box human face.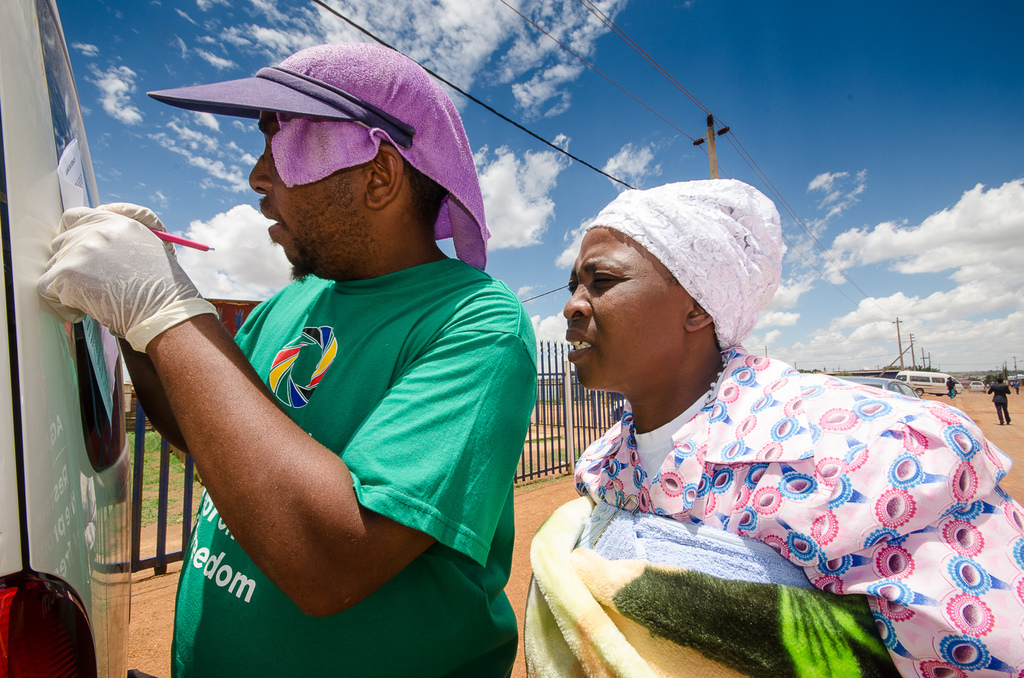
(248, 107, 381, 267).
